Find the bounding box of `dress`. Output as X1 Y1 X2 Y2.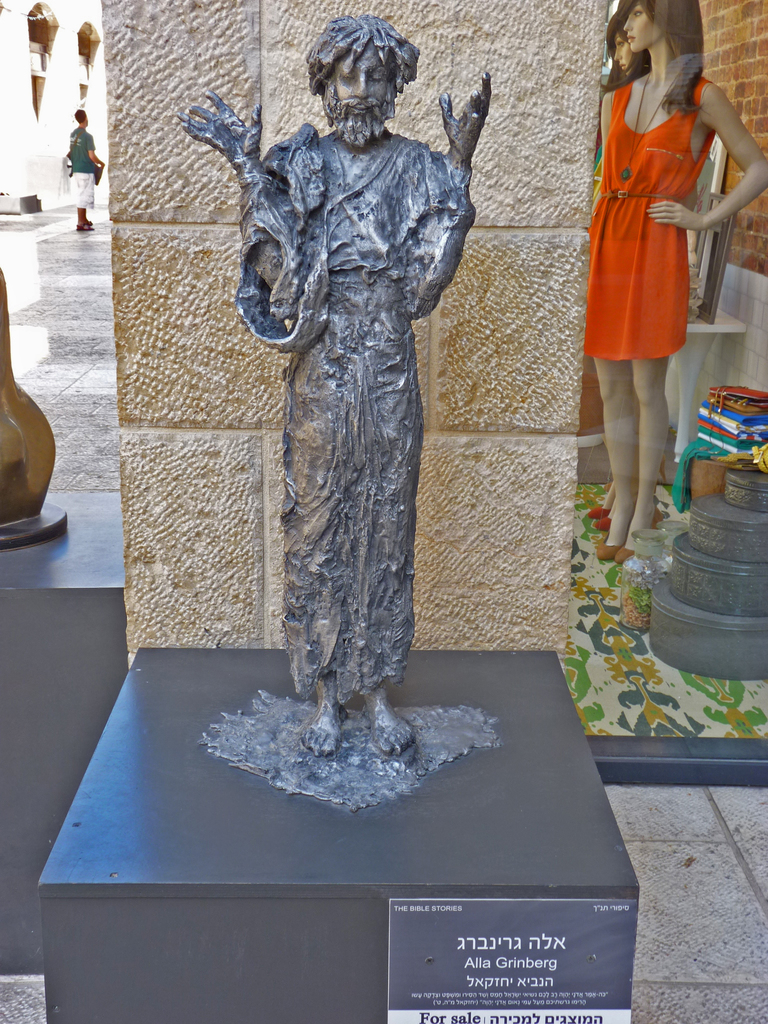
241 134 479 710.
